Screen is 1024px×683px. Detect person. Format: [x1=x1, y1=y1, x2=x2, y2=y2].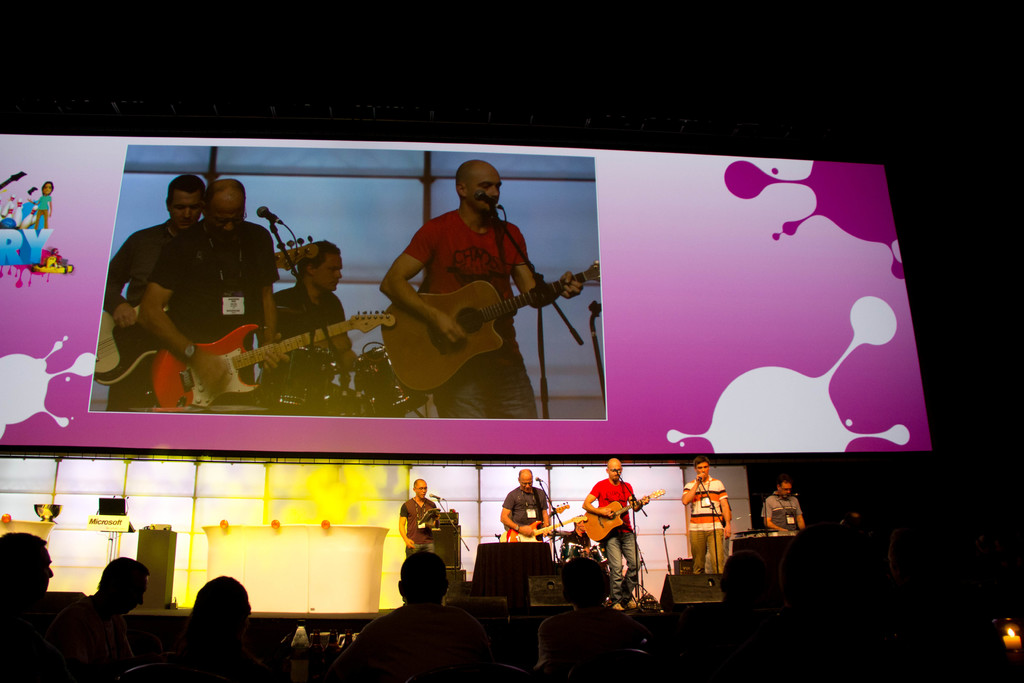
[x1=137, y1=573, x2=272, y2=682].
